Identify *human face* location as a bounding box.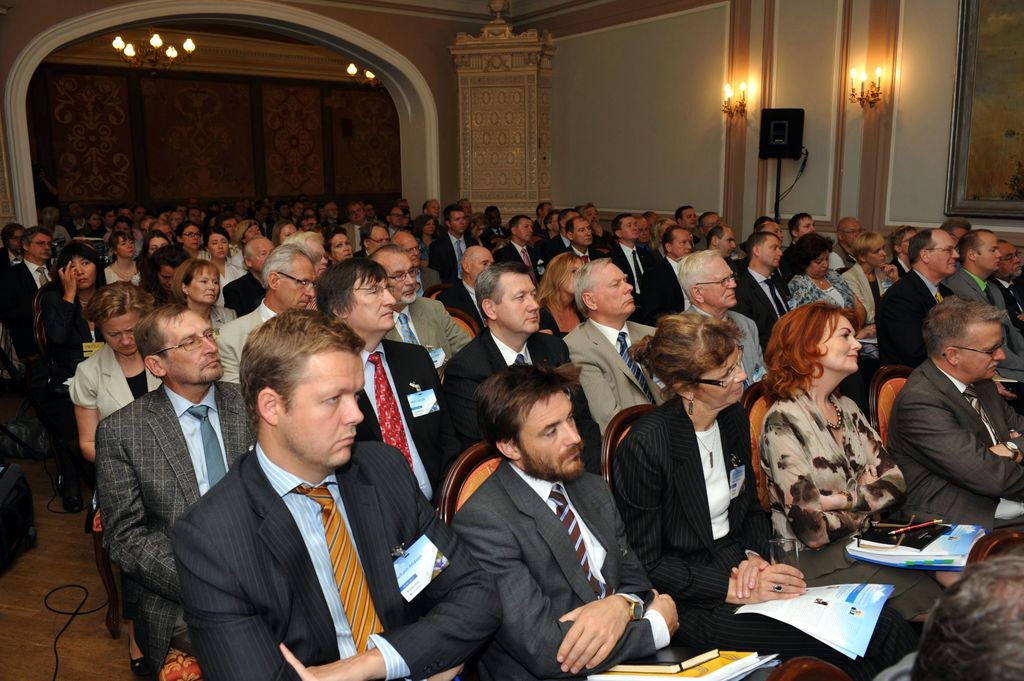
bbox=[250, 238, 273, 272].
